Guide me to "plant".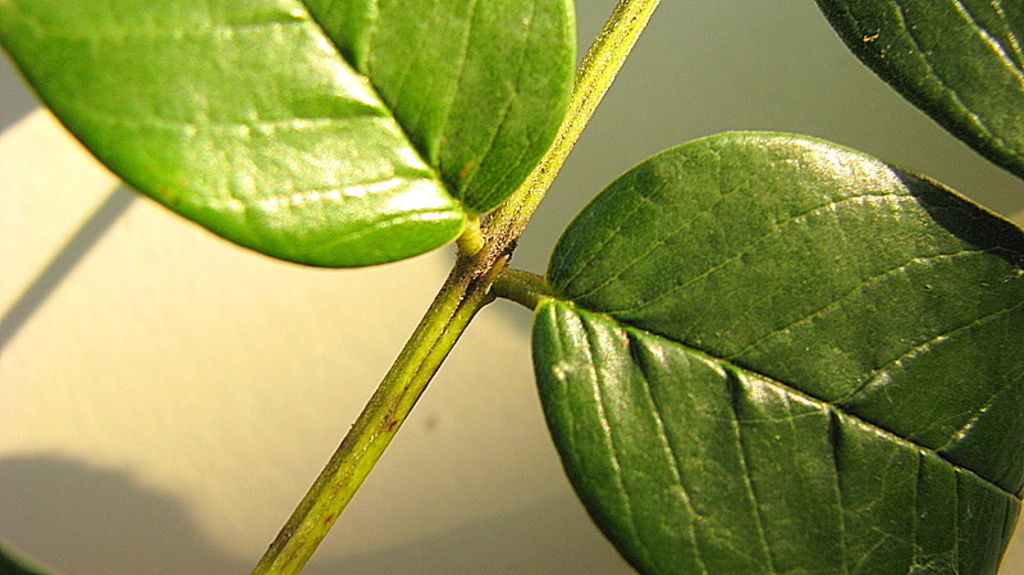
Guidance: region(0, 0, 1023, 574).
